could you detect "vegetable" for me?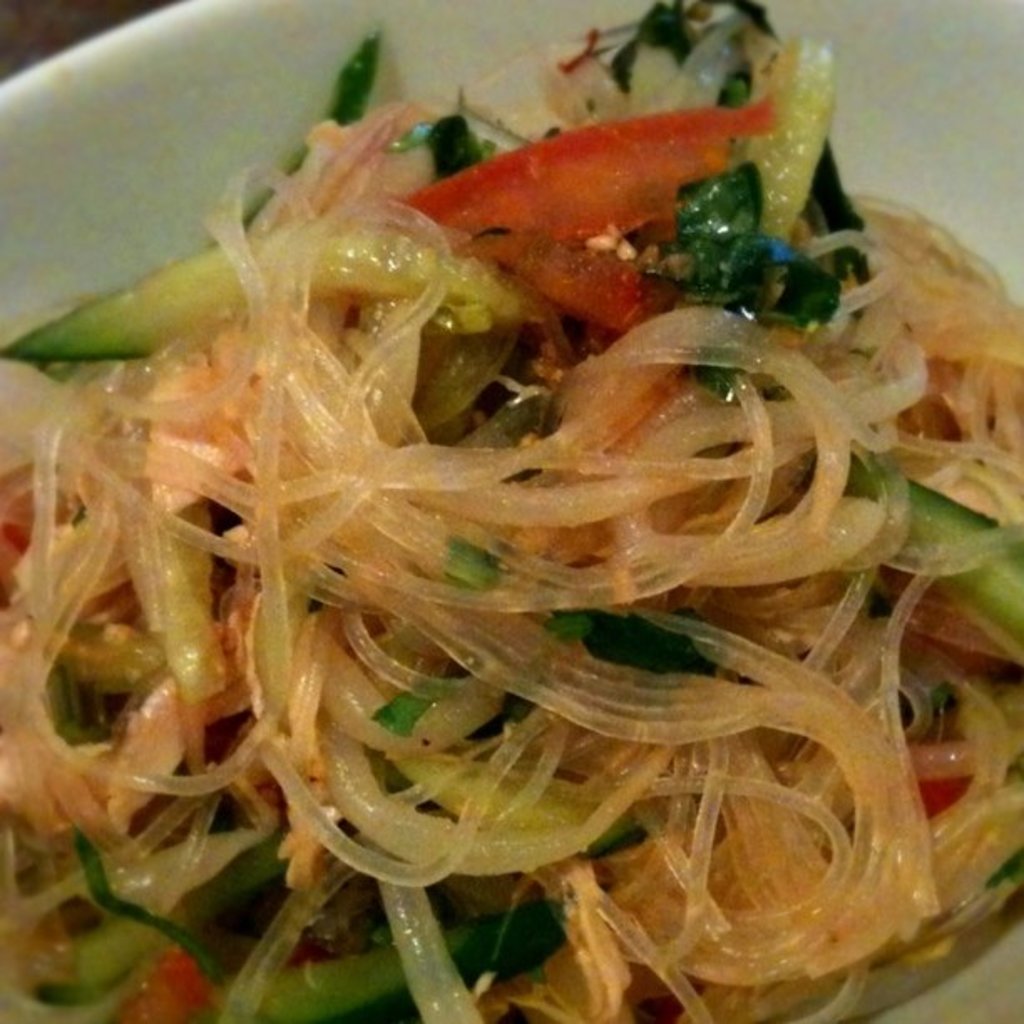
Detection result: locate(684, 162, 827, 388).
